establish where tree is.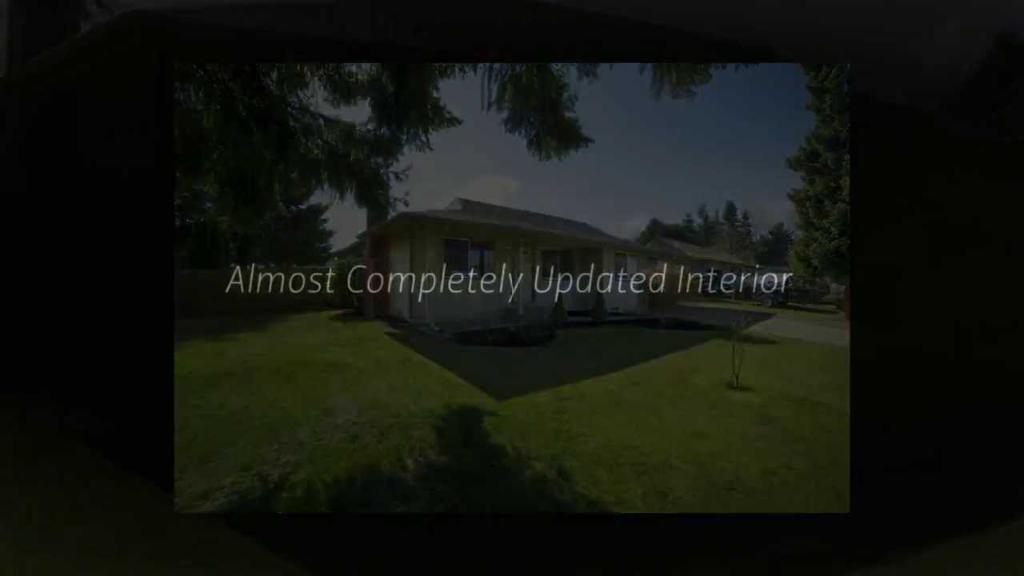
Established at (791, 77, 859, 319).
